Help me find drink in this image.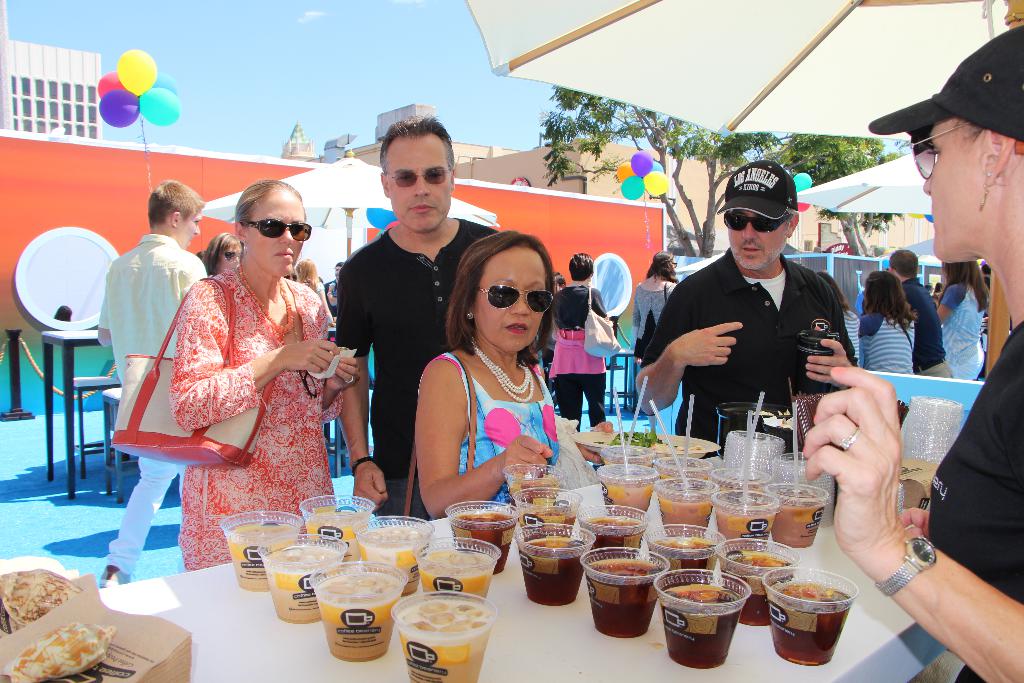
Found it: [455,511,511,565].
